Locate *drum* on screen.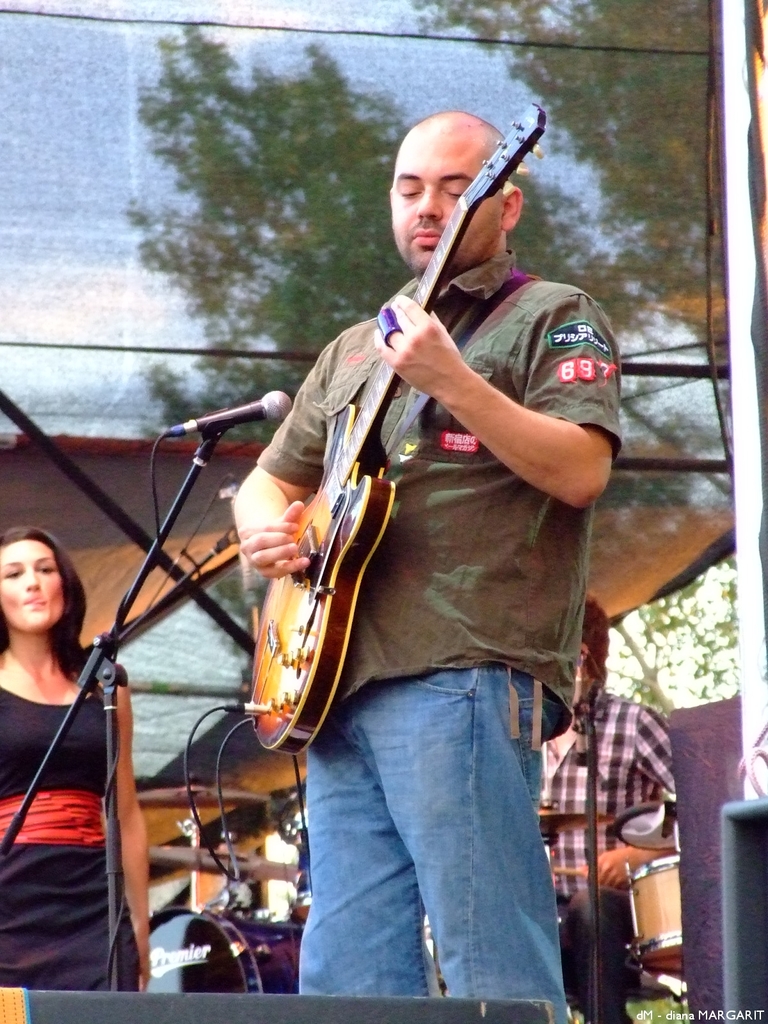
On screen at (x1=294, y1=808, x2=315, y2=922).
